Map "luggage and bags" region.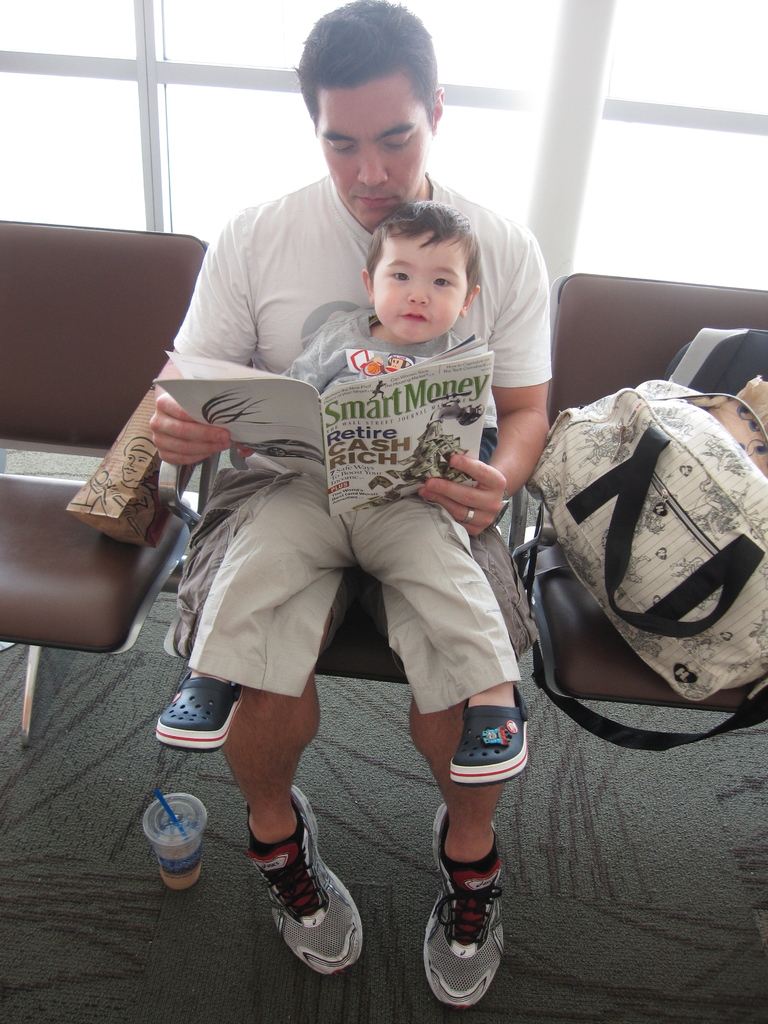
Mapped to pyautogui.locateOnScreen(508, 339, 767, 758).
